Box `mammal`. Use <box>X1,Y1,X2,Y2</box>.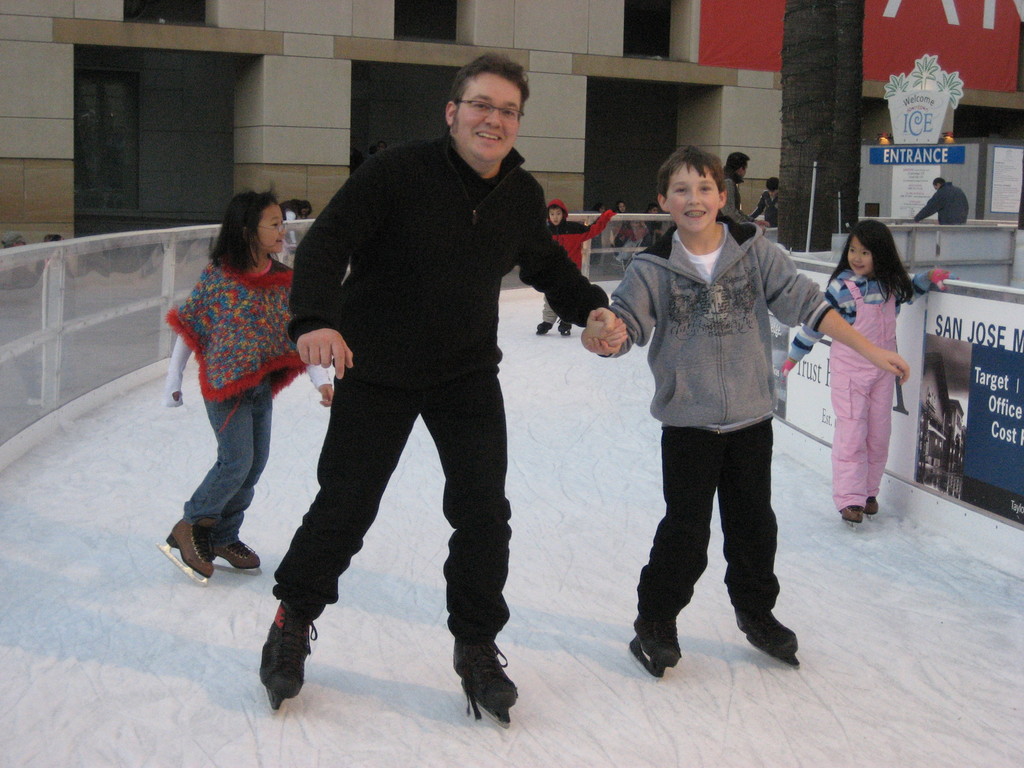
<box>644,204,662,241</box>.
